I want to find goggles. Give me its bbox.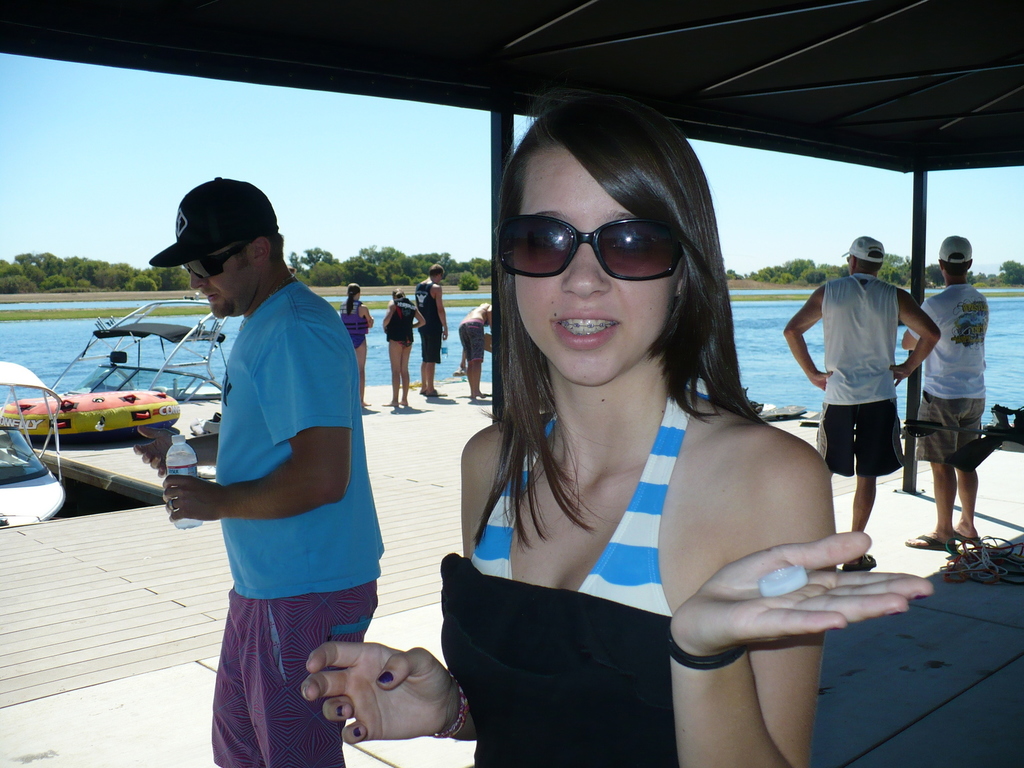
<box>183,239,255,281</box>.
